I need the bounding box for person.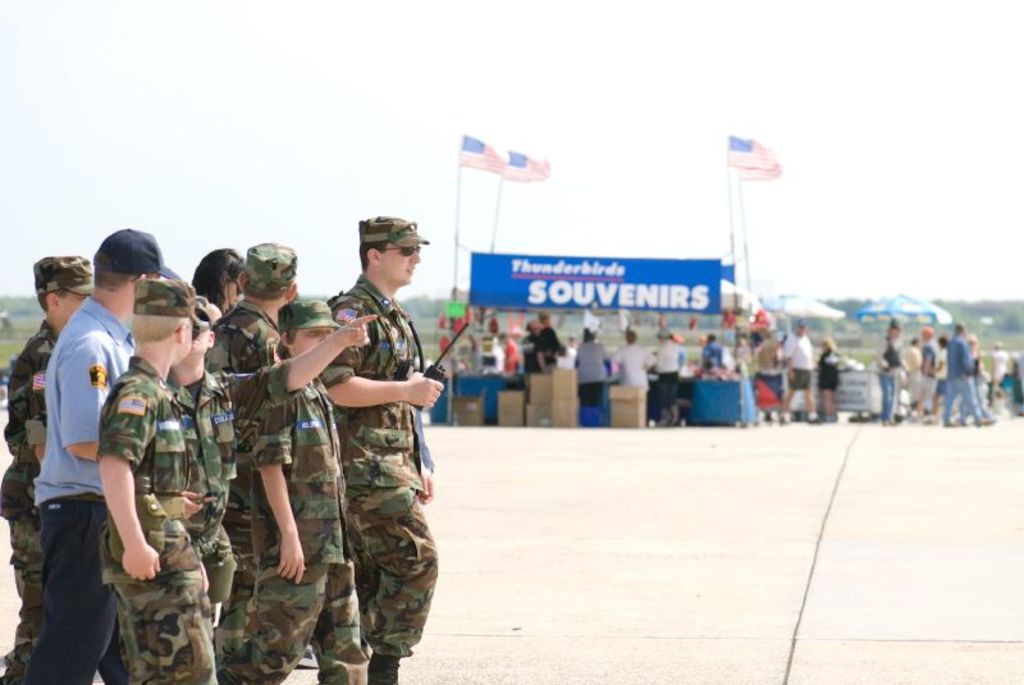
Here it is: 781,323,822,424.
